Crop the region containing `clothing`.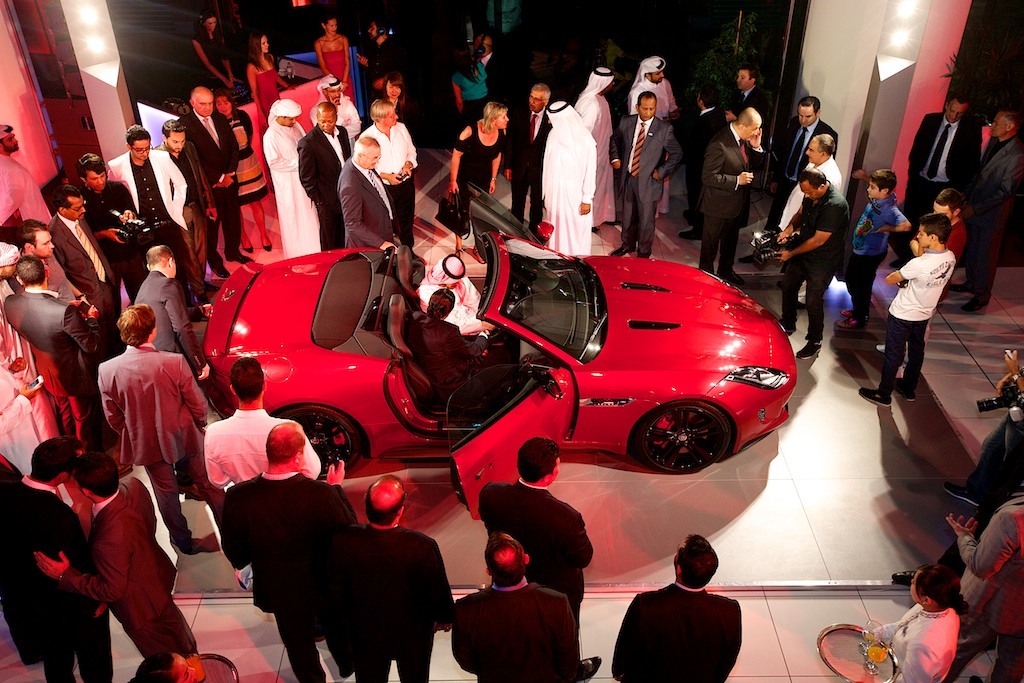
Crop region: 248 60 277 113.
